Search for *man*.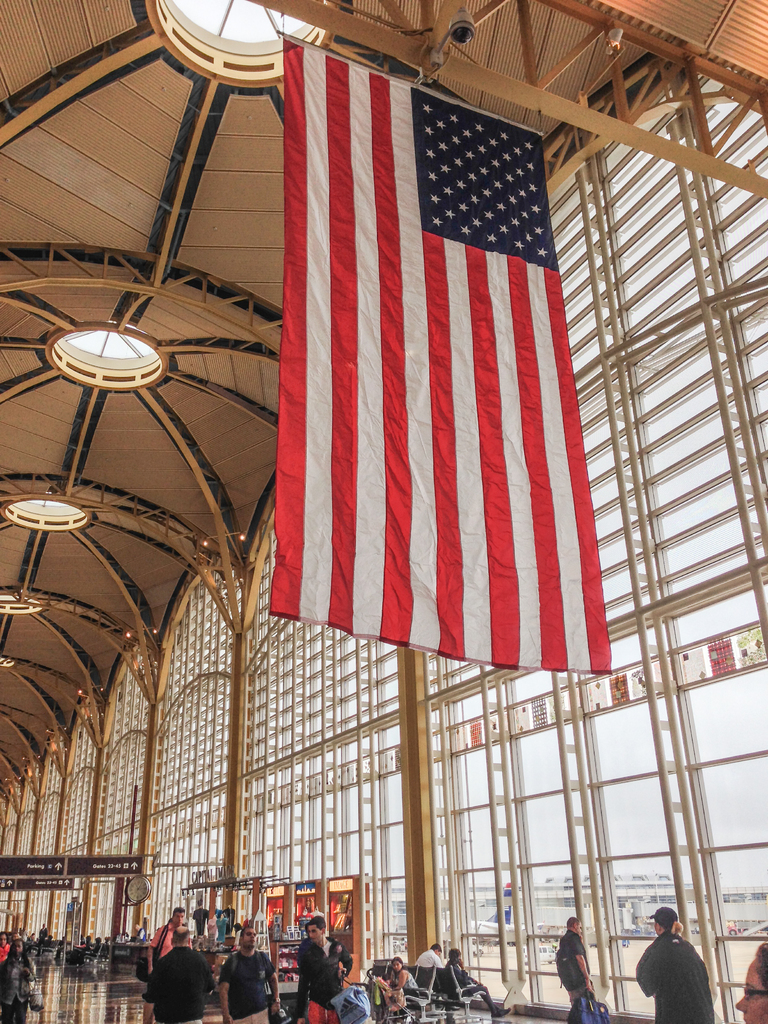
Found at (left=447, top=946, right=510, bottom=1014).
